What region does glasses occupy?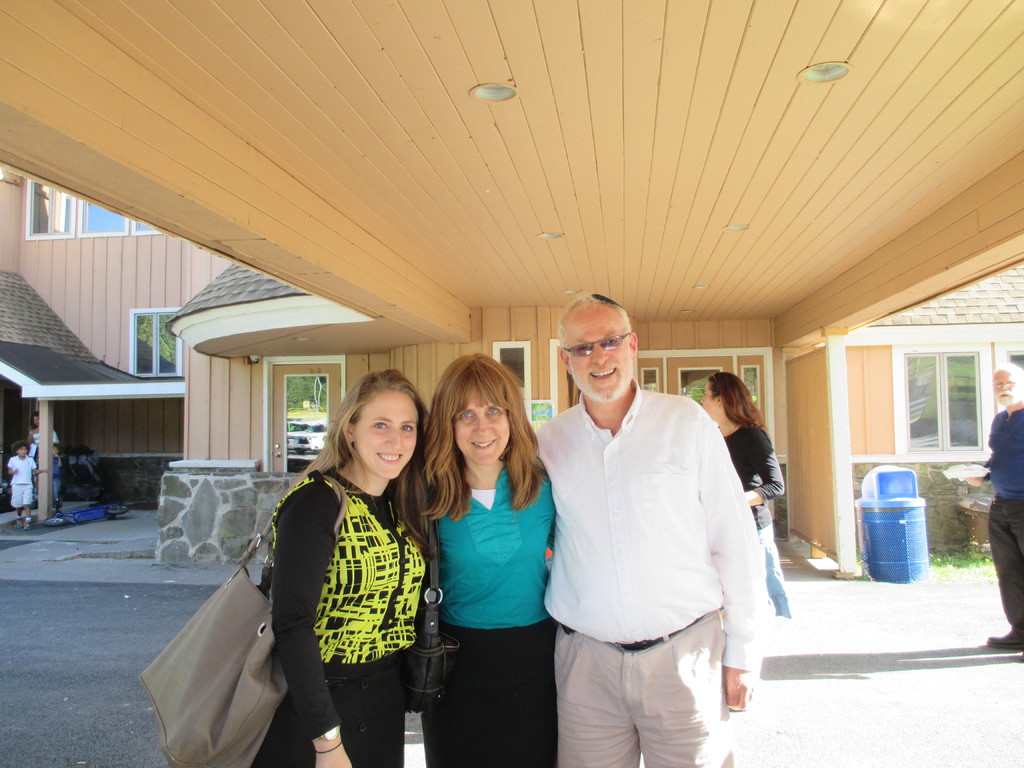
left=557, top=330, right=648, bottom=353.
